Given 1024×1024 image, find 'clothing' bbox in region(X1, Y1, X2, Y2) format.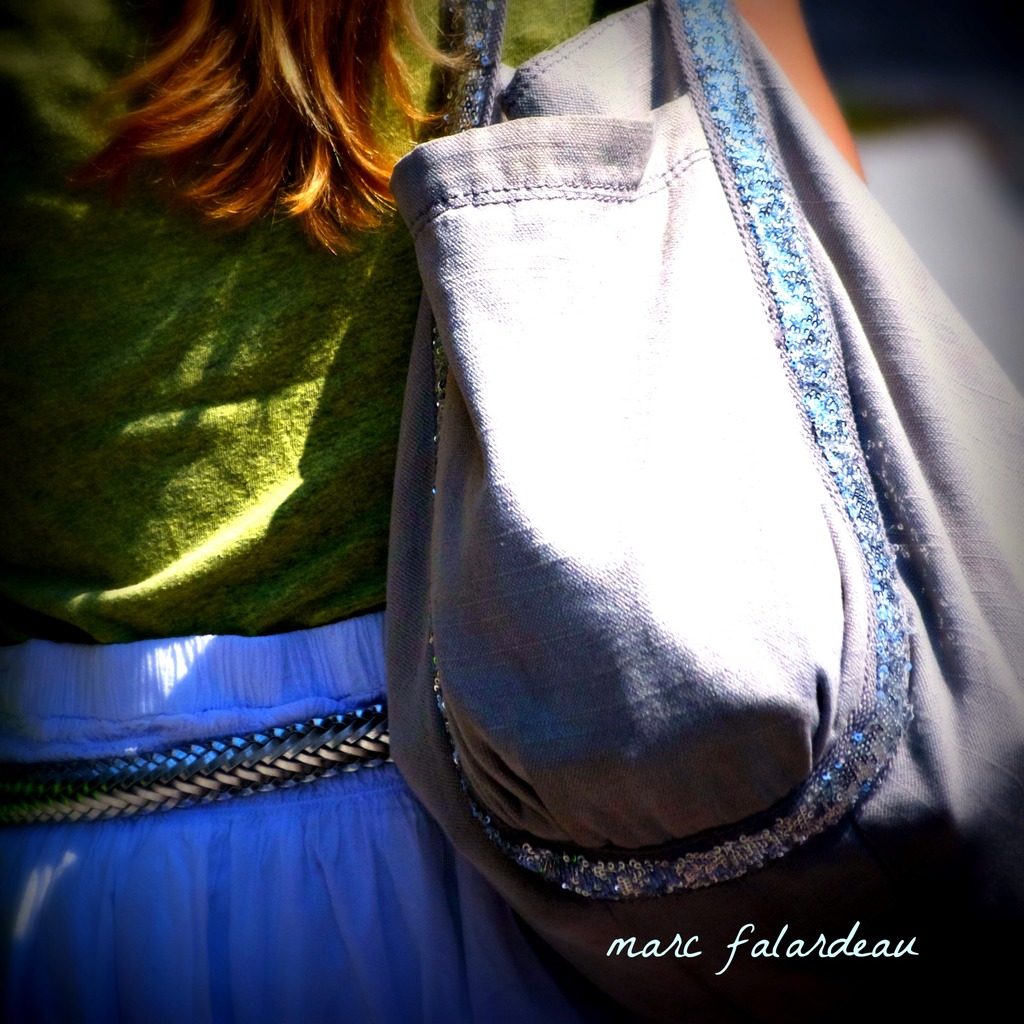
region(0, 0, 623, 1000).
